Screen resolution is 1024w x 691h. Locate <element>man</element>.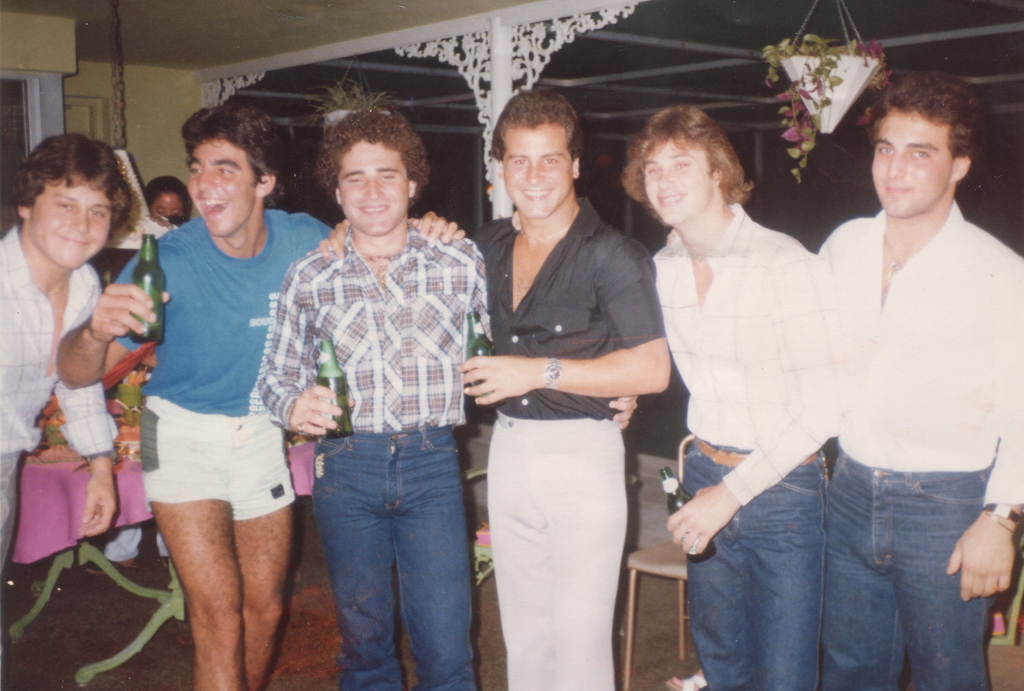
252 104 639 690.
